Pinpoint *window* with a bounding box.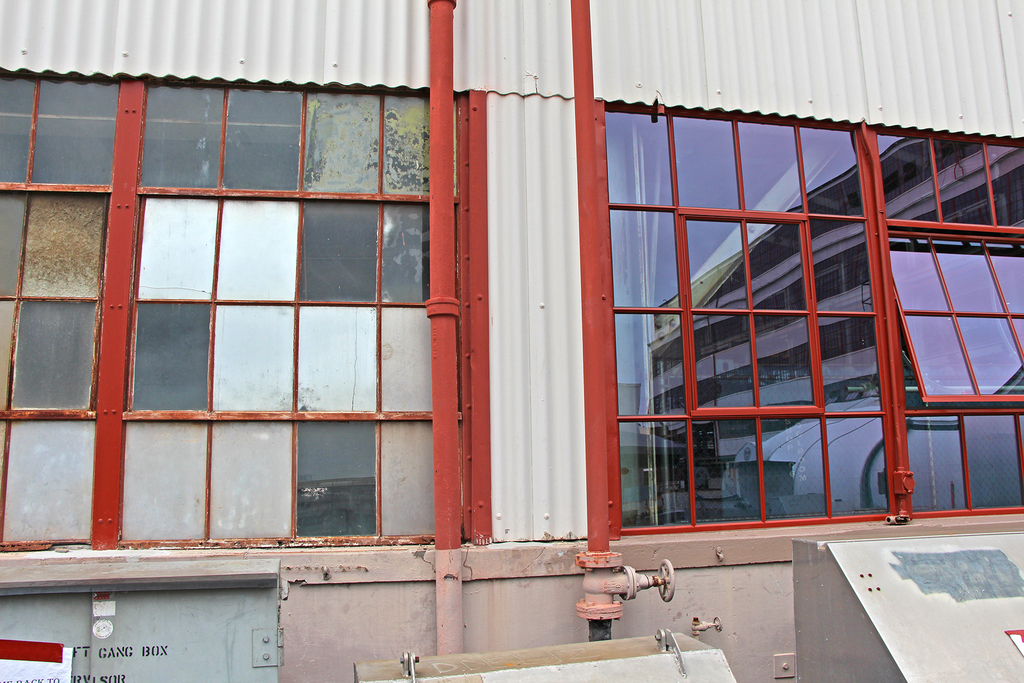
x1=609, y1=128, x2=895, y2=533.
